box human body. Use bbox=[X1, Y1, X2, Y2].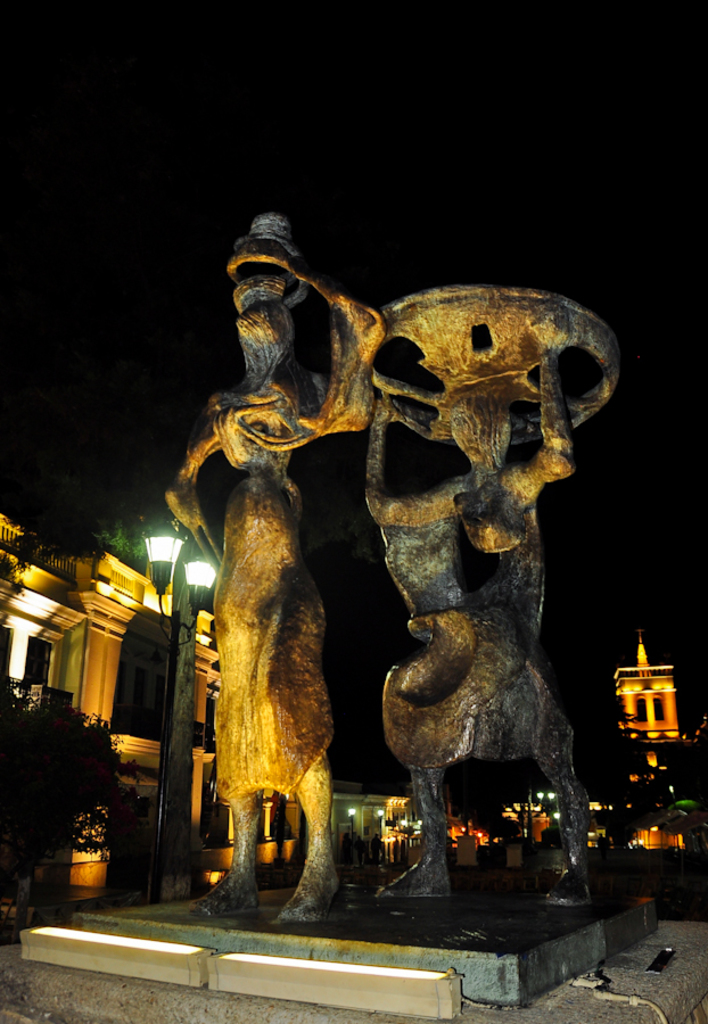
bbox=[159, 304, 341, 924].
